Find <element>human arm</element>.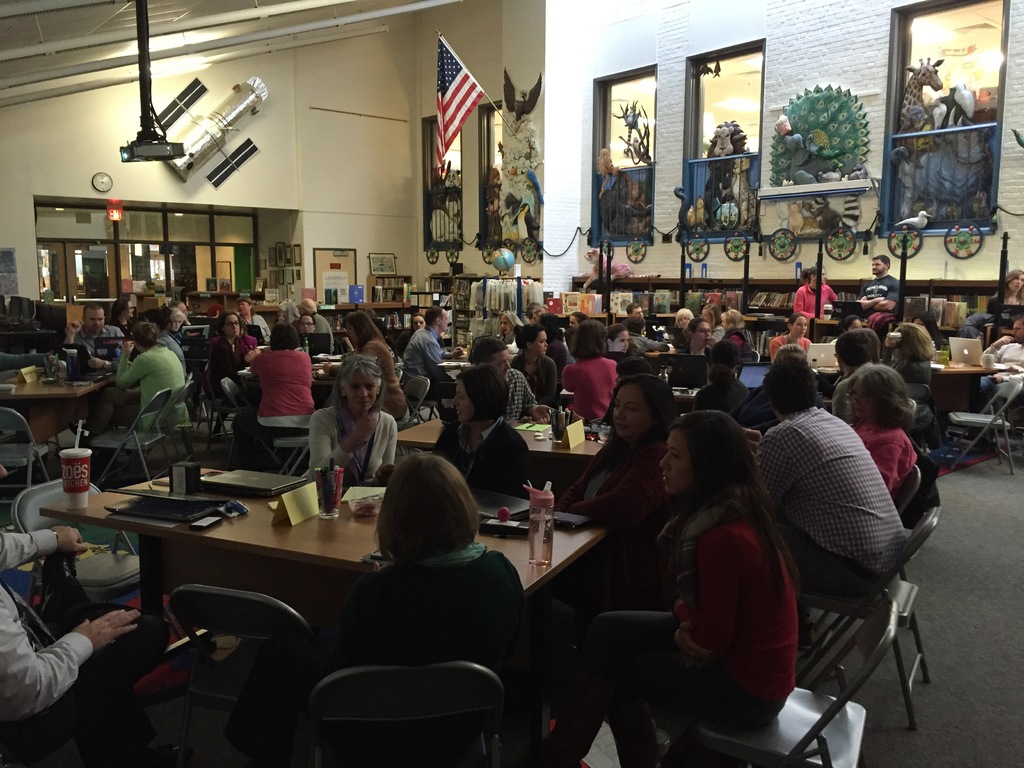
pyautogui.locateOnScreen(791, 289, 828, 323).
